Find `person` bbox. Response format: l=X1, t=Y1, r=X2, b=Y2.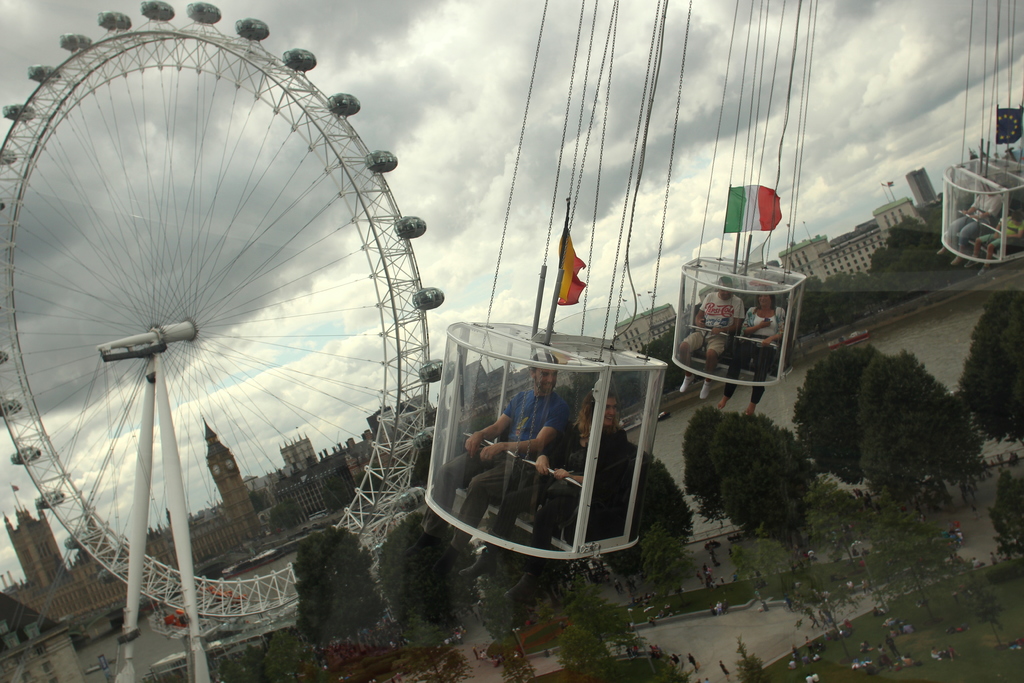
l=904, t=652, r=911, b=664.
